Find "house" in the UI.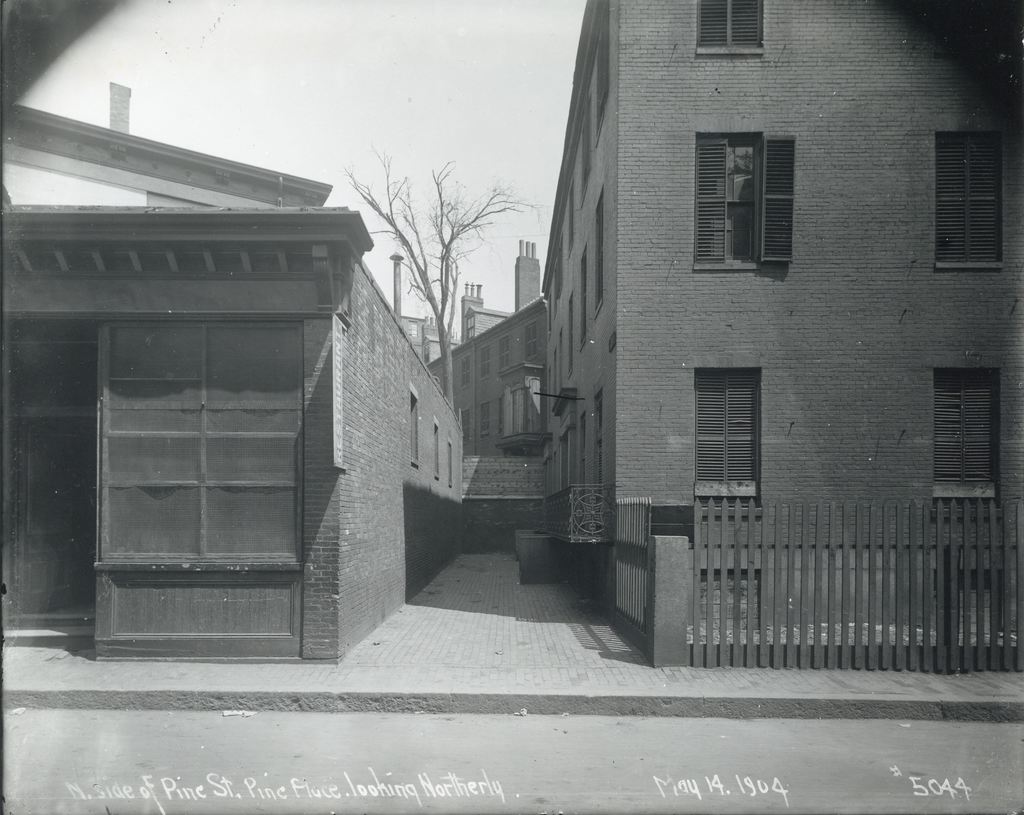
UI element at pyautogui.locateOnScreen(408, 6, 1003, 636).
